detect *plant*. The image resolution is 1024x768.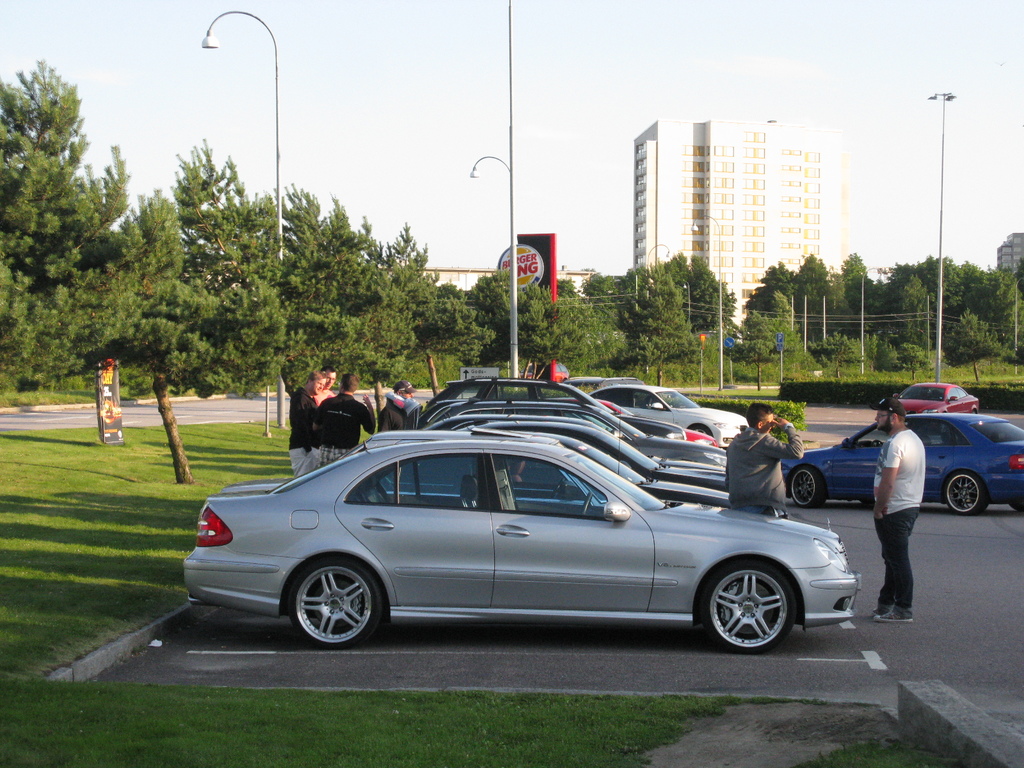
783 399 820 433.
